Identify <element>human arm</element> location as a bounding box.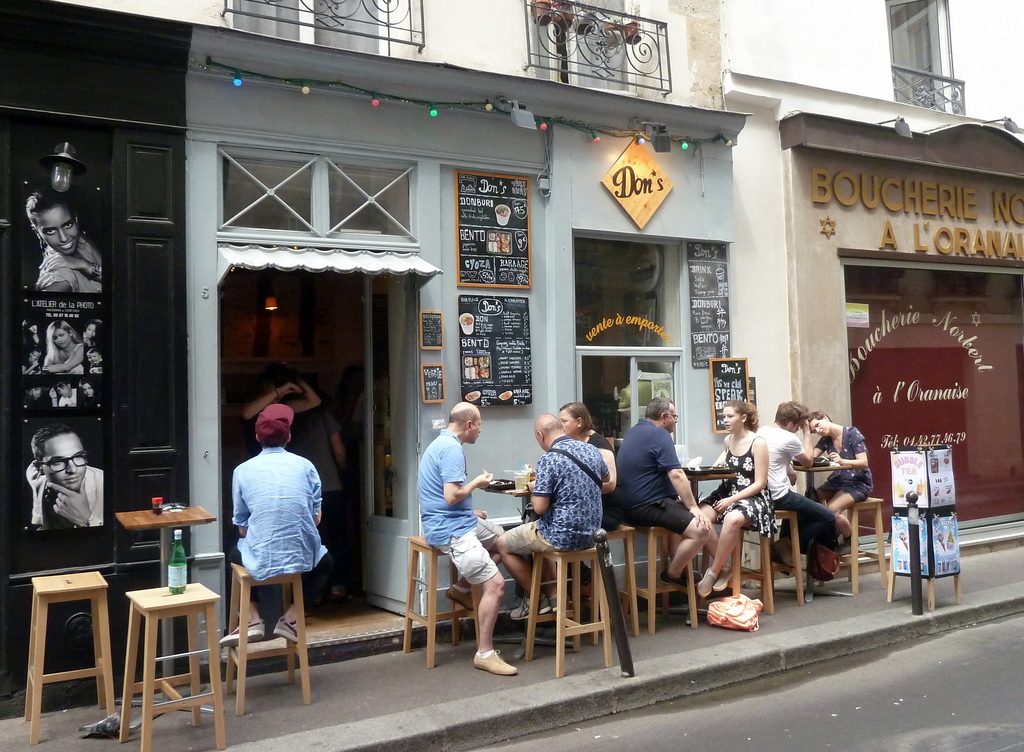
bbox=[47, 349, 84, 376].
